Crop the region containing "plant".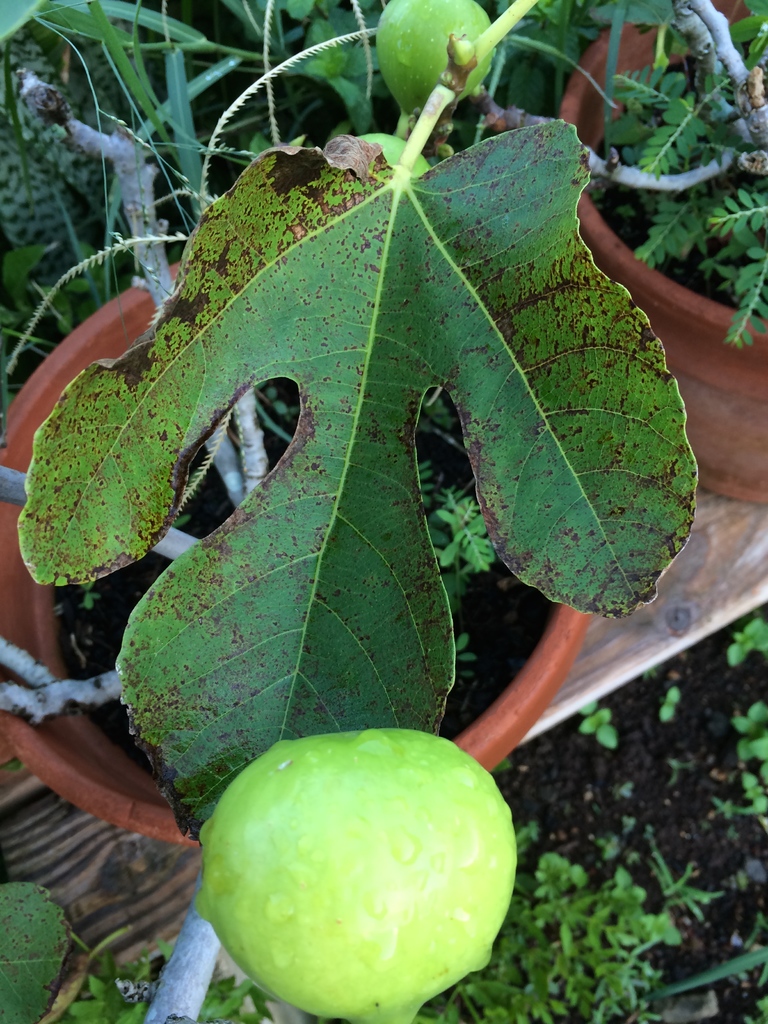
Crop region: bbox=(654, 689, 687, 727).
